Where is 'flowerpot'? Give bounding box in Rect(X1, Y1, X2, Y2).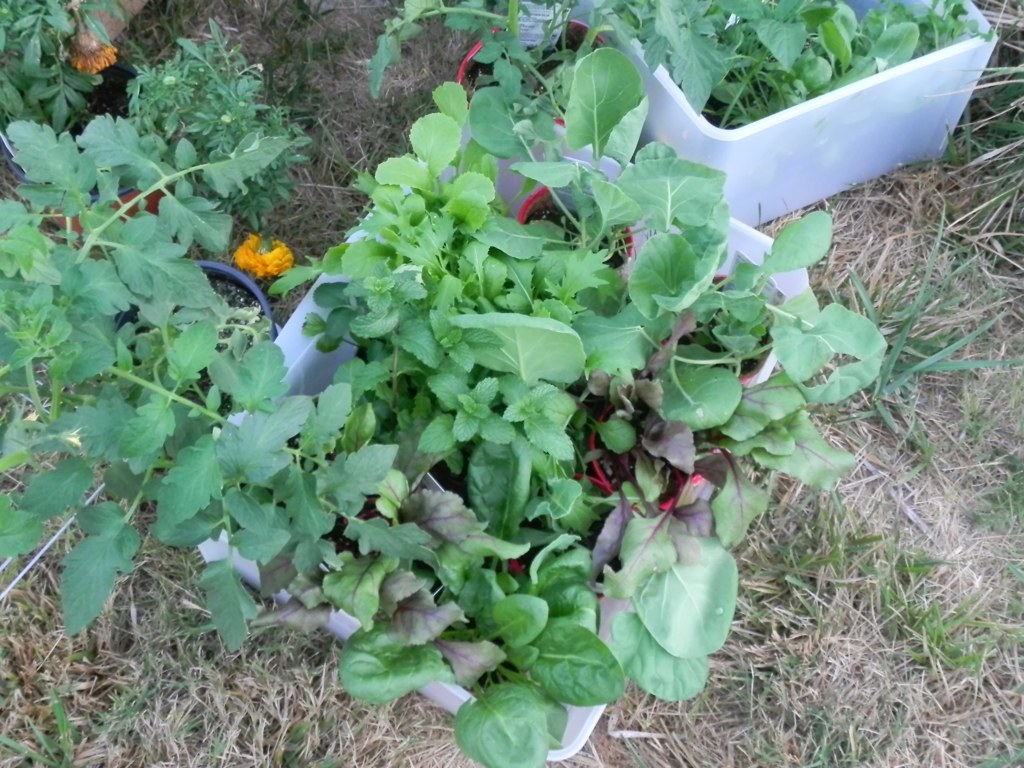
Rect(0, 63, 175, 252).
